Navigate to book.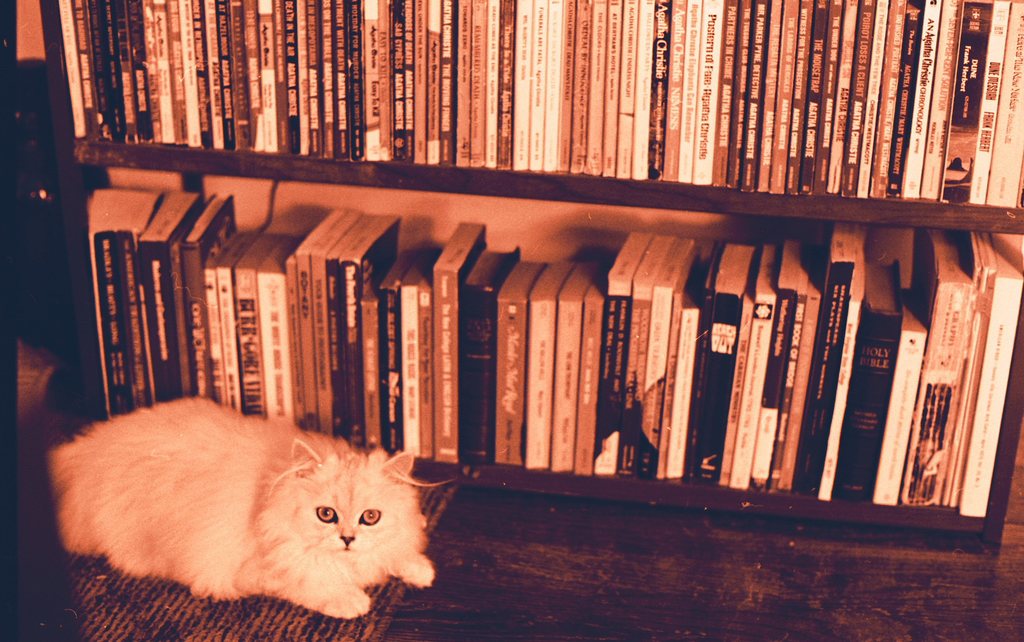
Navigation target: [380, 259, 404, 451].
